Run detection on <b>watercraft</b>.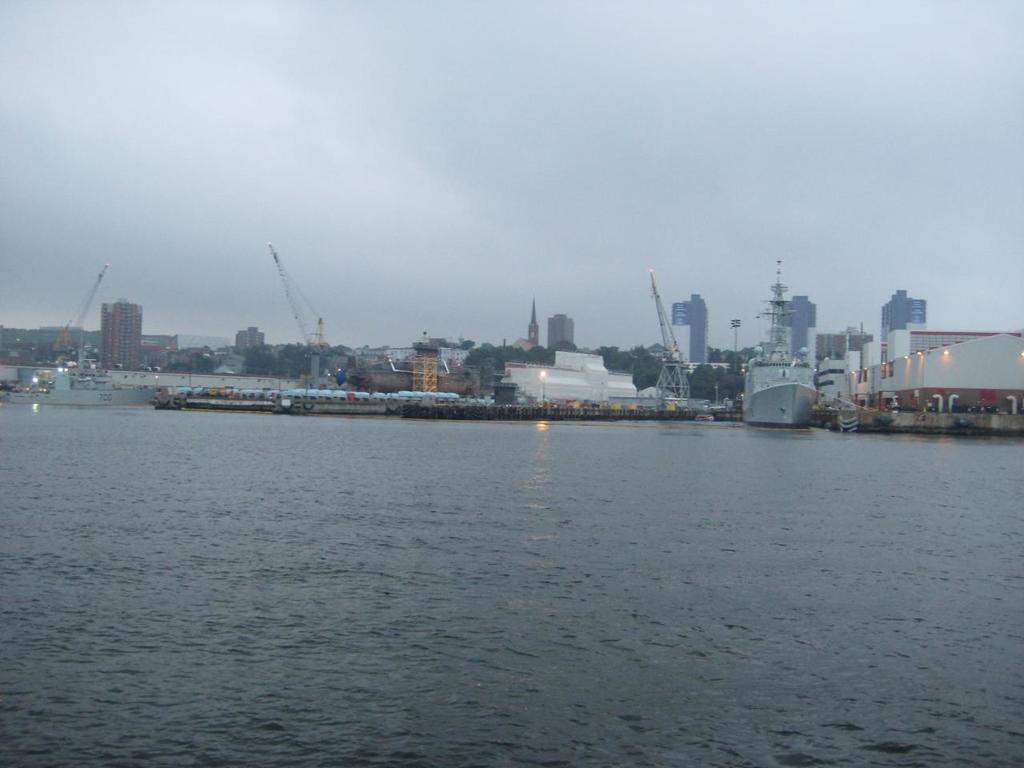
Result: 378:392:467:414.
